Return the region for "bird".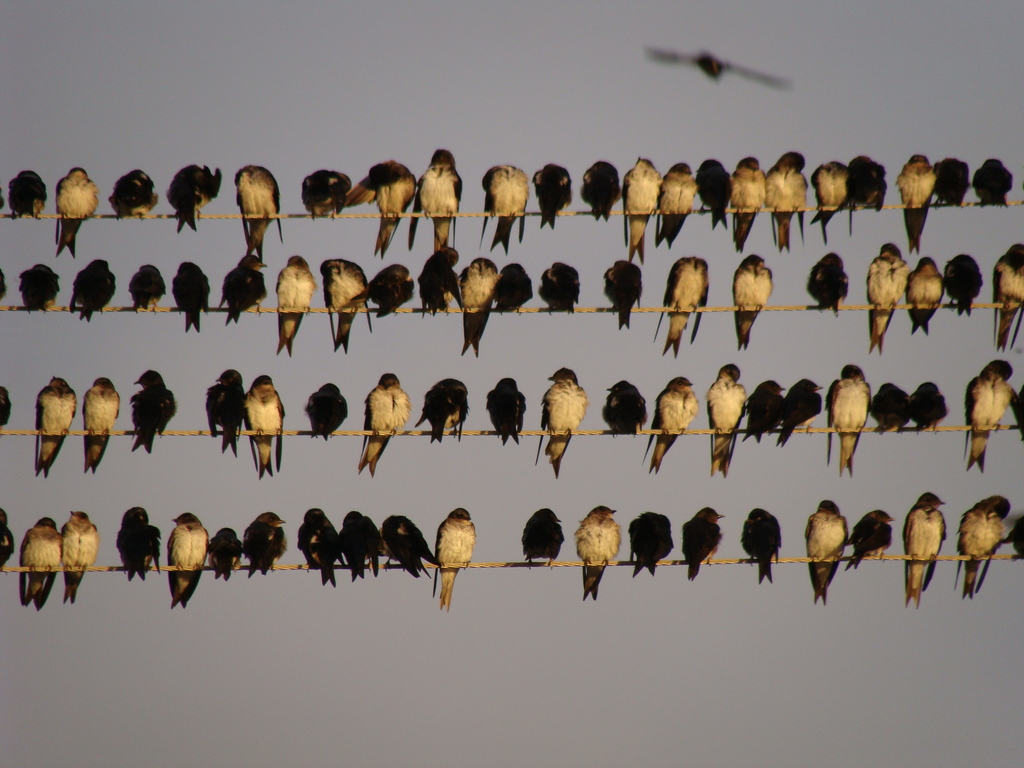
{"left": 845, "top": 508, "right": 900, "bottom": 574}.
